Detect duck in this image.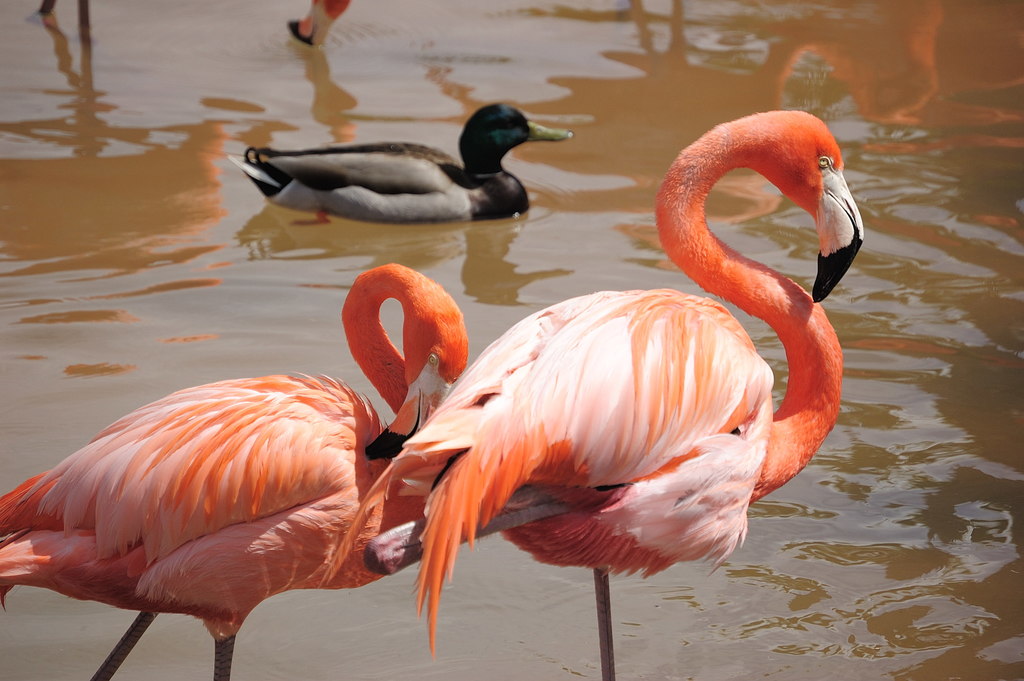
Detection: l=310, t=103, r=863, b=677.
